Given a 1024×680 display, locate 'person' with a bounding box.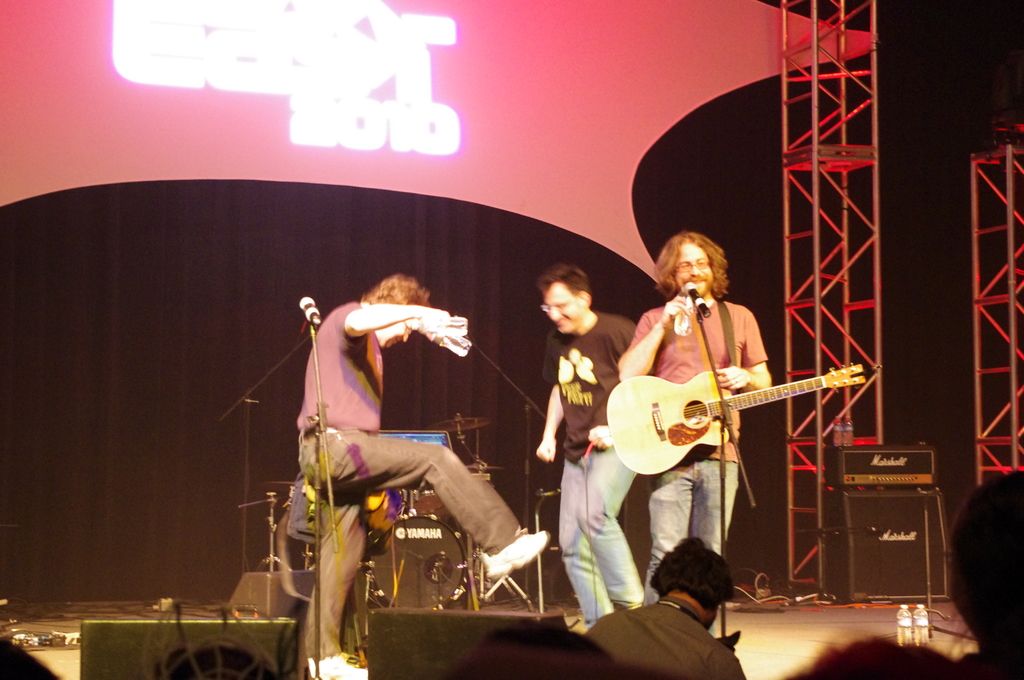
Located: box(451, 619, 616, 677).
